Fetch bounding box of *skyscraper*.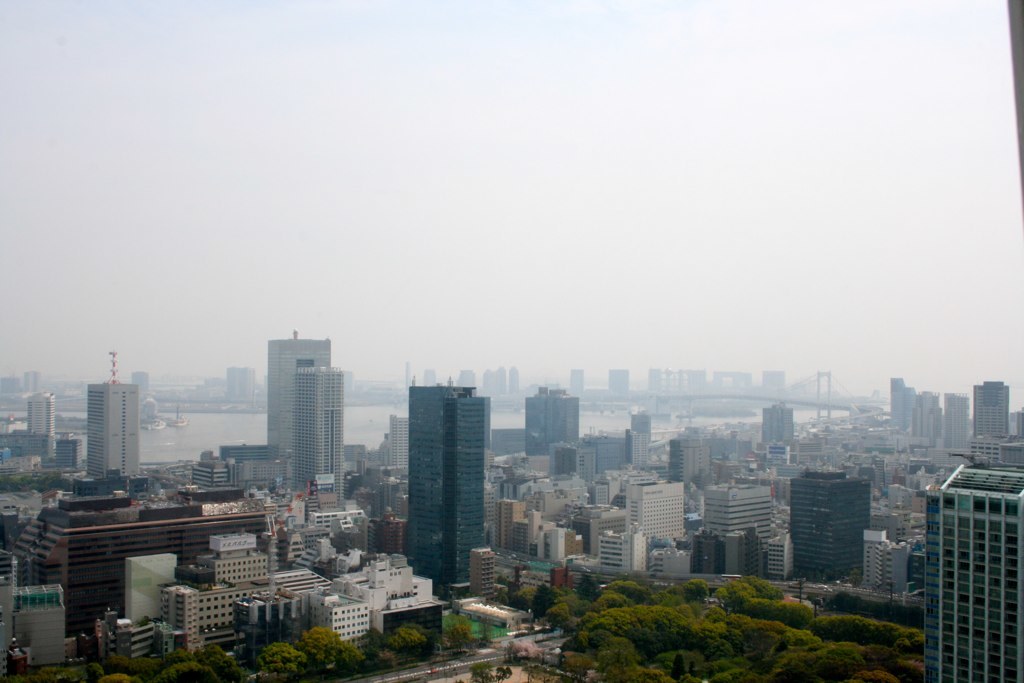
Bbox: locate(27, 394, 55, 461).
